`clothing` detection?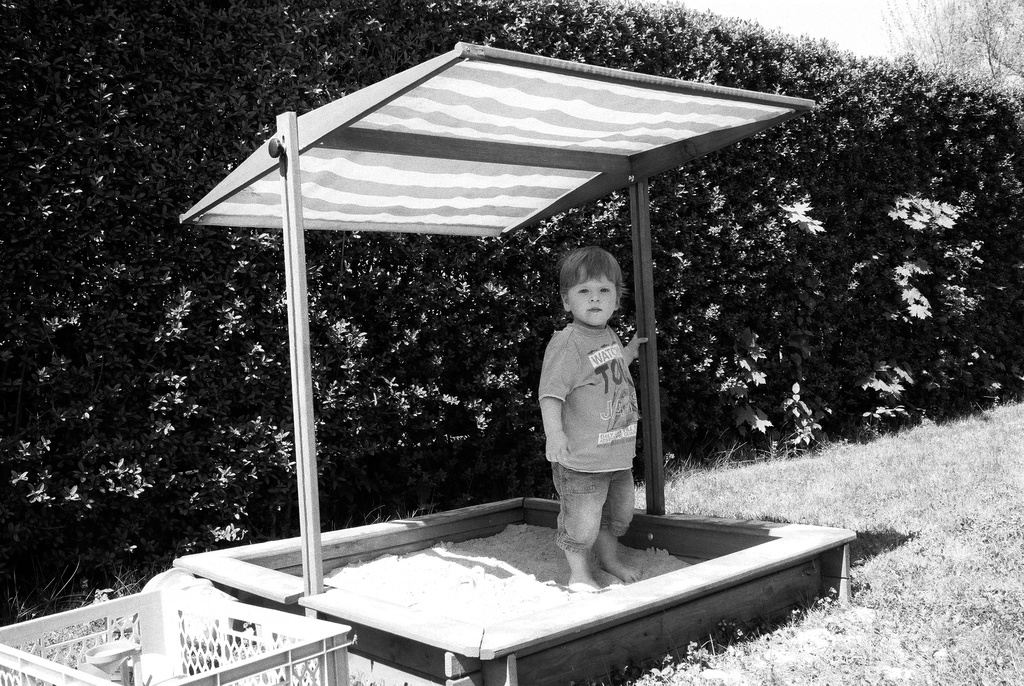
l=536, t=285, r=655, b=561
